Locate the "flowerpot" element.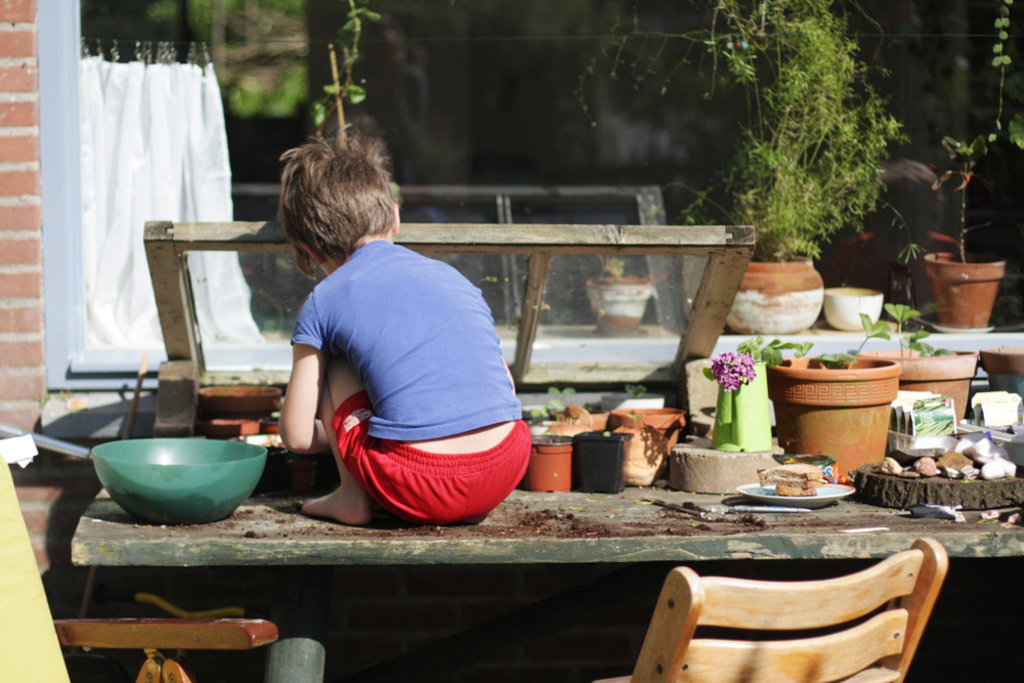
Element bbox: detection(582, 272, 652, 334).
